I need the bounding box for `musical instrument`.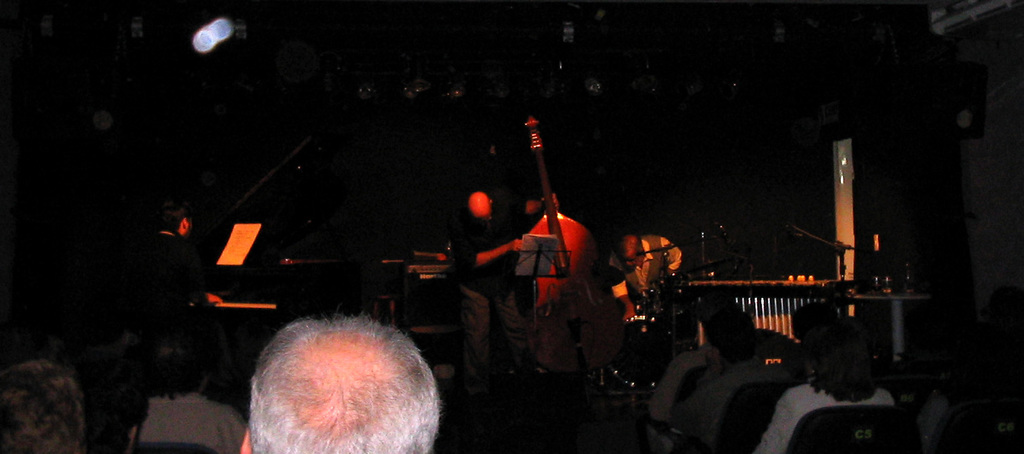
Here it is: bbox=[201, 135, 418, 347].
